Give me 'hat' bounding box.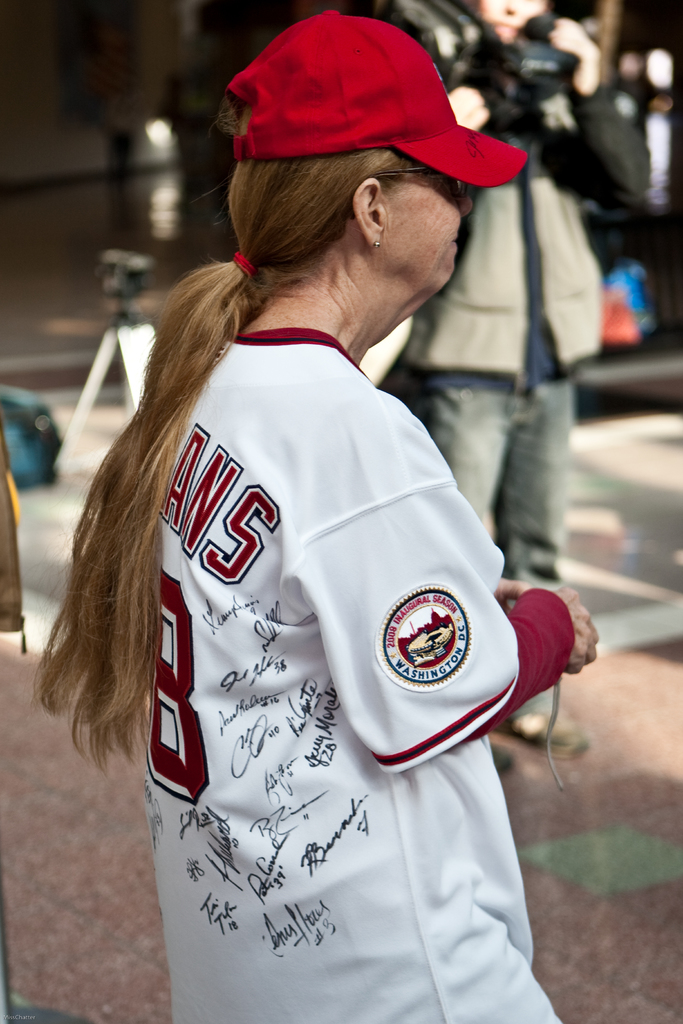
[222,8,532,193].
